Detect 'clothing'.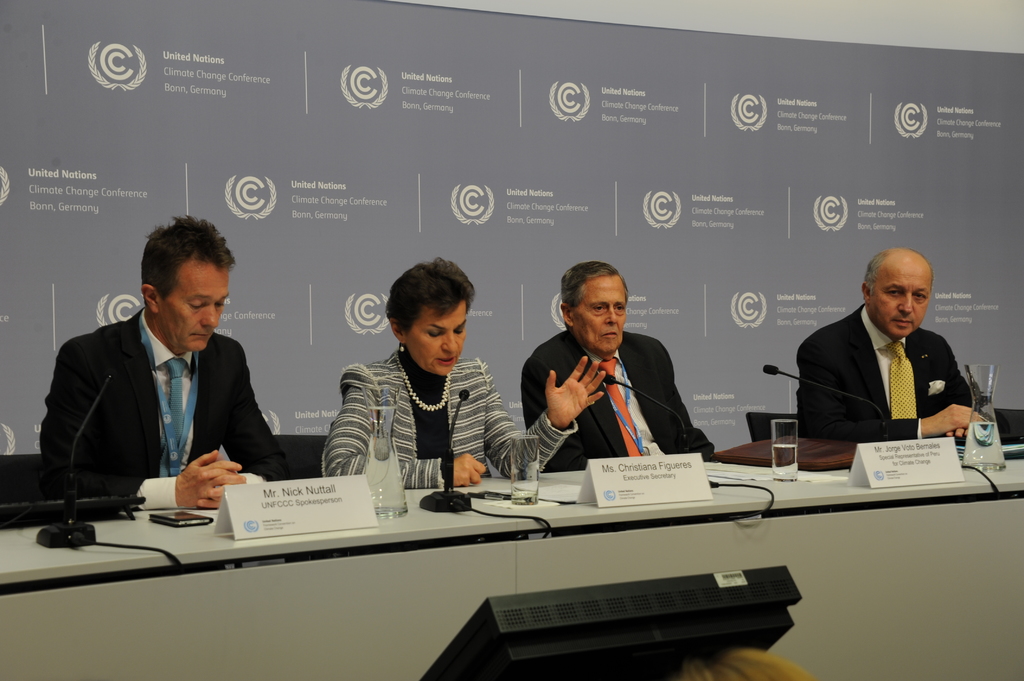
Detected at x1=781, y1=289, x2=989, y2=460.
